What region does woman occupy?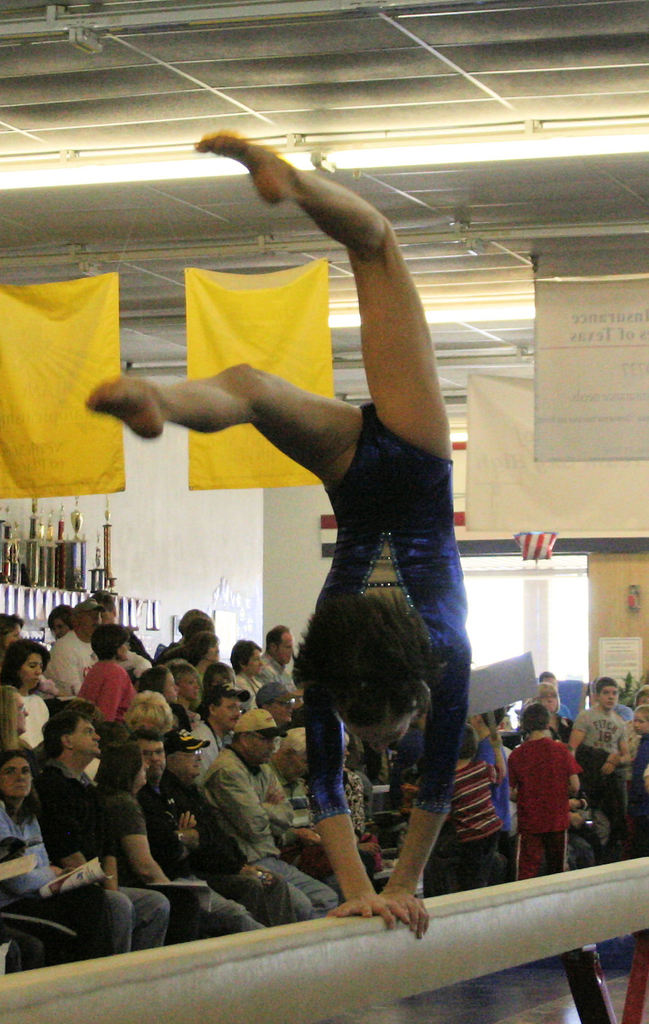
box=[142, 660, 184, 726].
